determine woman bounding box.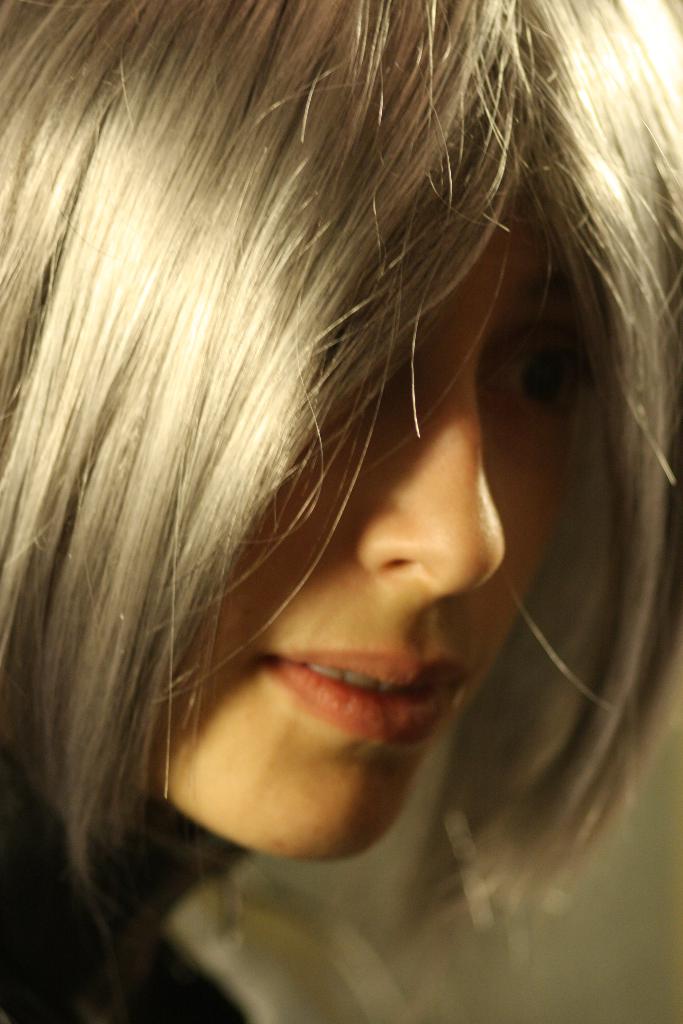
Determined: 0/0/673/1023.
